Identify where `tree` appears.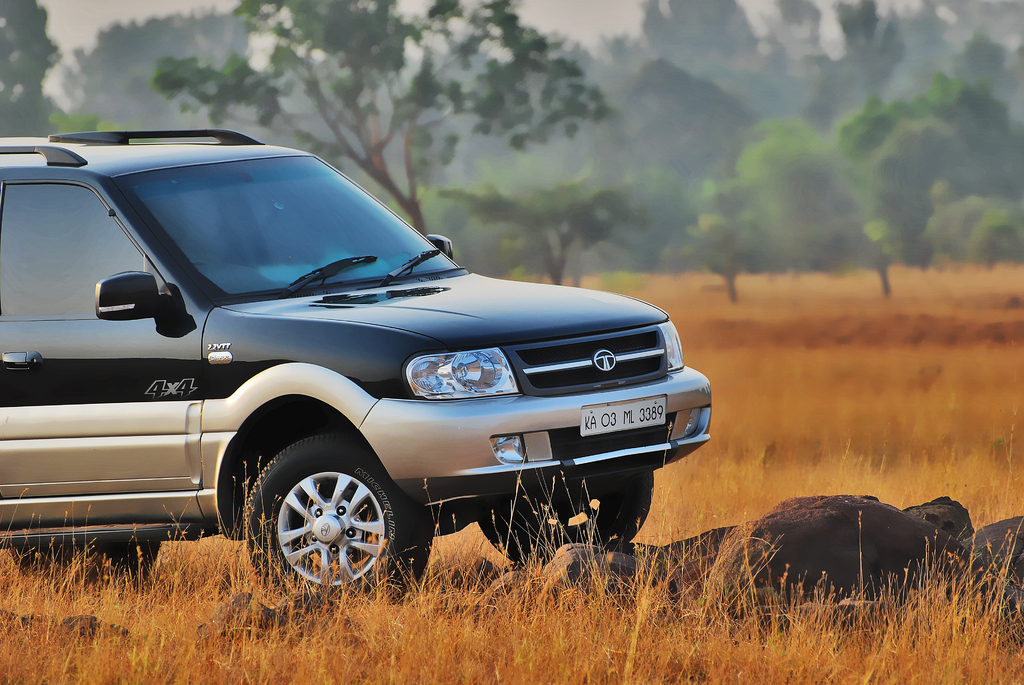
Appears at region(435, 173, 634, 286).
